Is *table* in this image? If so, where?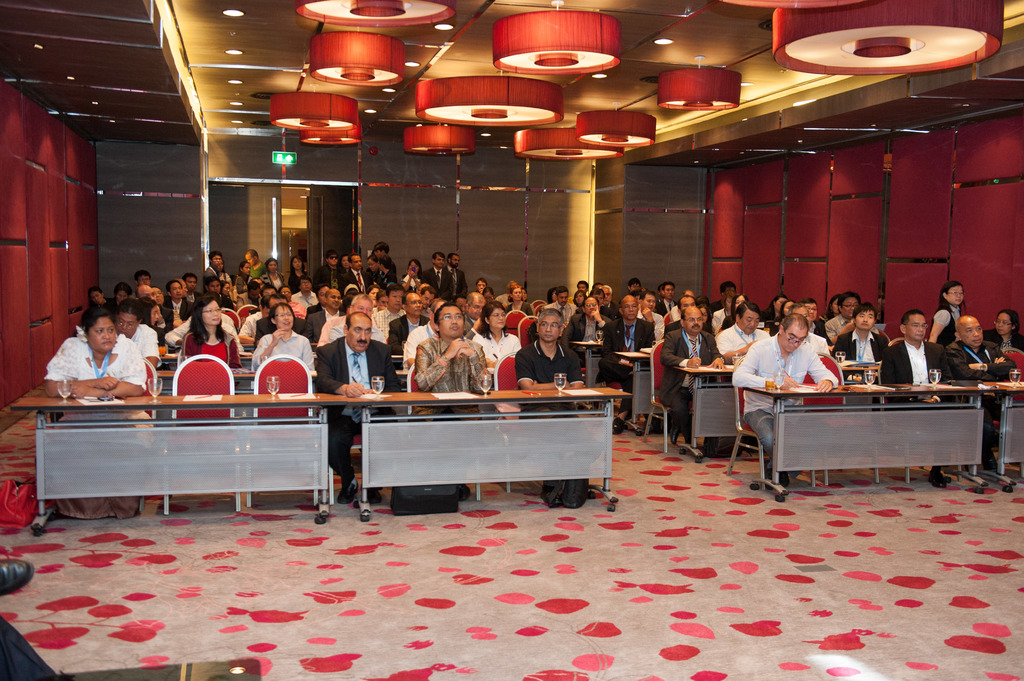
Yes, at pyautogui.locateOnScreen(615, 345, 659, 429).
